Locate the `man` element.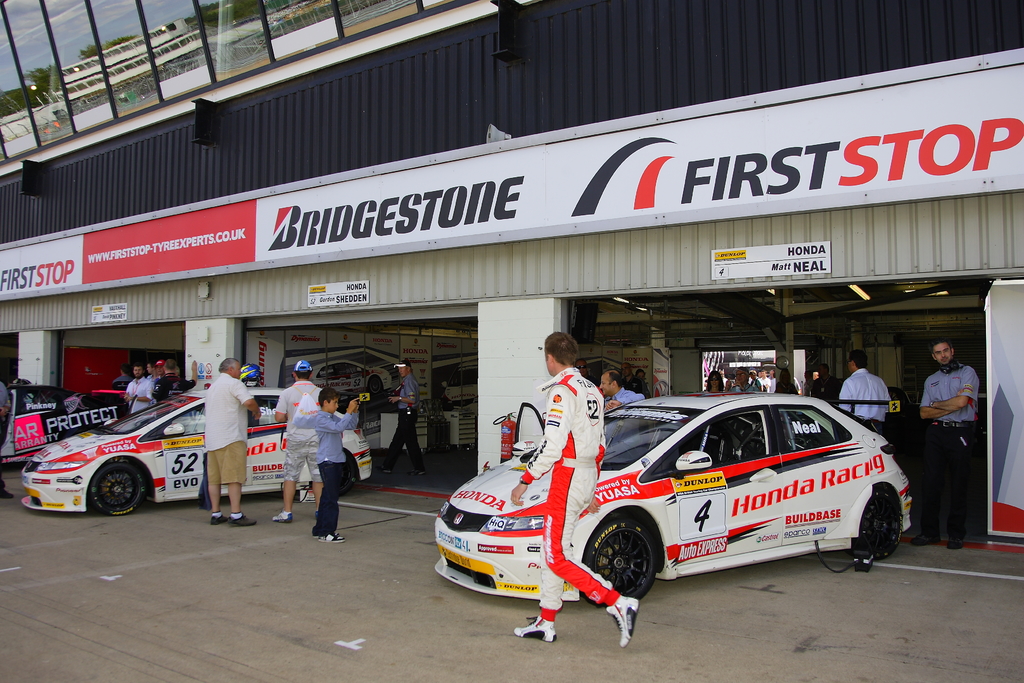
Element bbox: select_region(514, 331, 640, 650).
